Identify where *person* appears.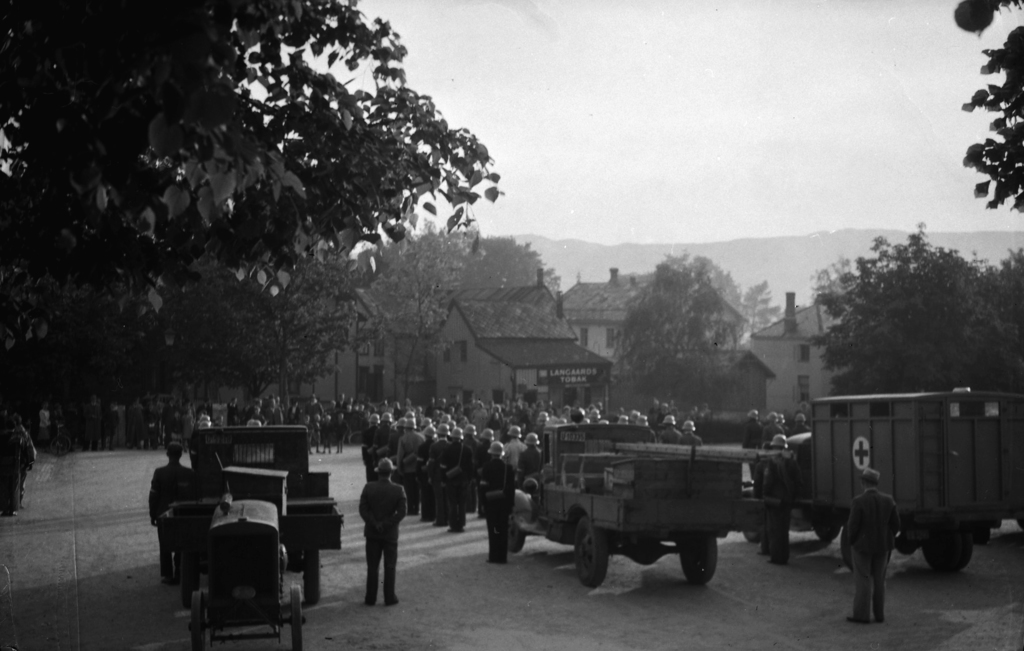
Appears at left=473, top=440, right=515, bottom=569.
